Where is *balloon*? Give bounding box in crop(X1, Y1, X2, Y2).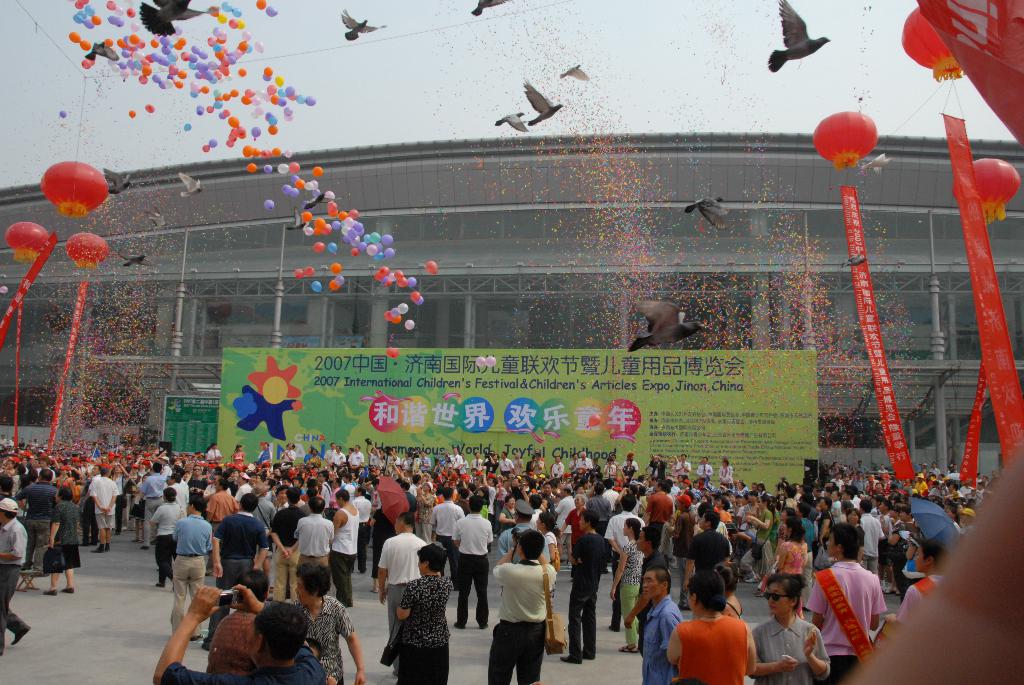
crop(265, 3, 280, 19).
